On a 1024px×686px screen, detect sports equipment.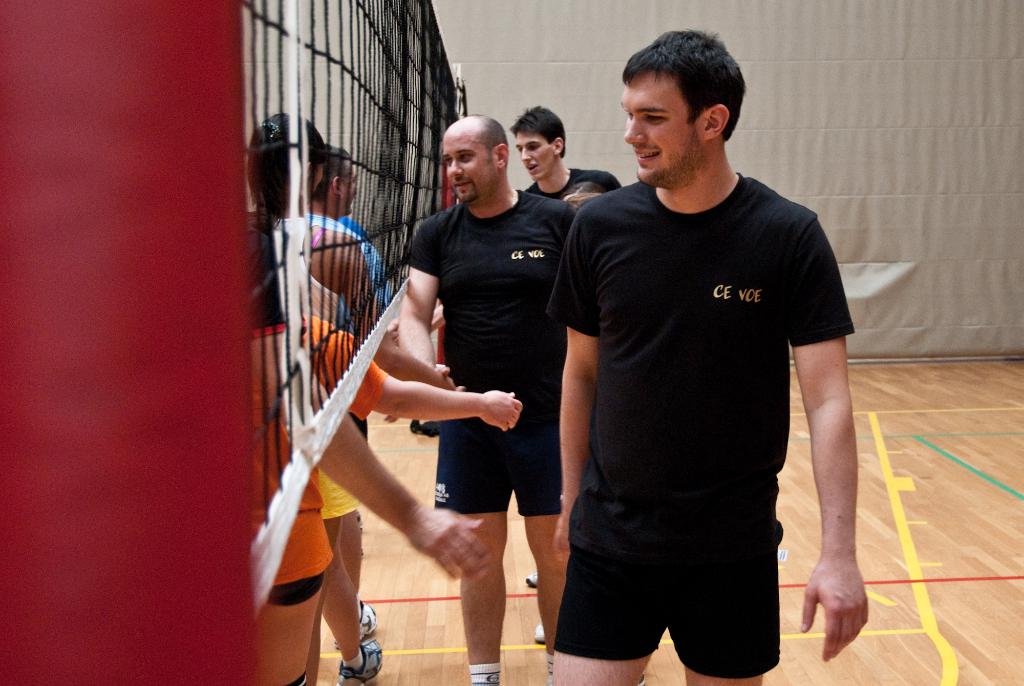
pyautogui.locateOnScreen(339, 639, 383, 685).
